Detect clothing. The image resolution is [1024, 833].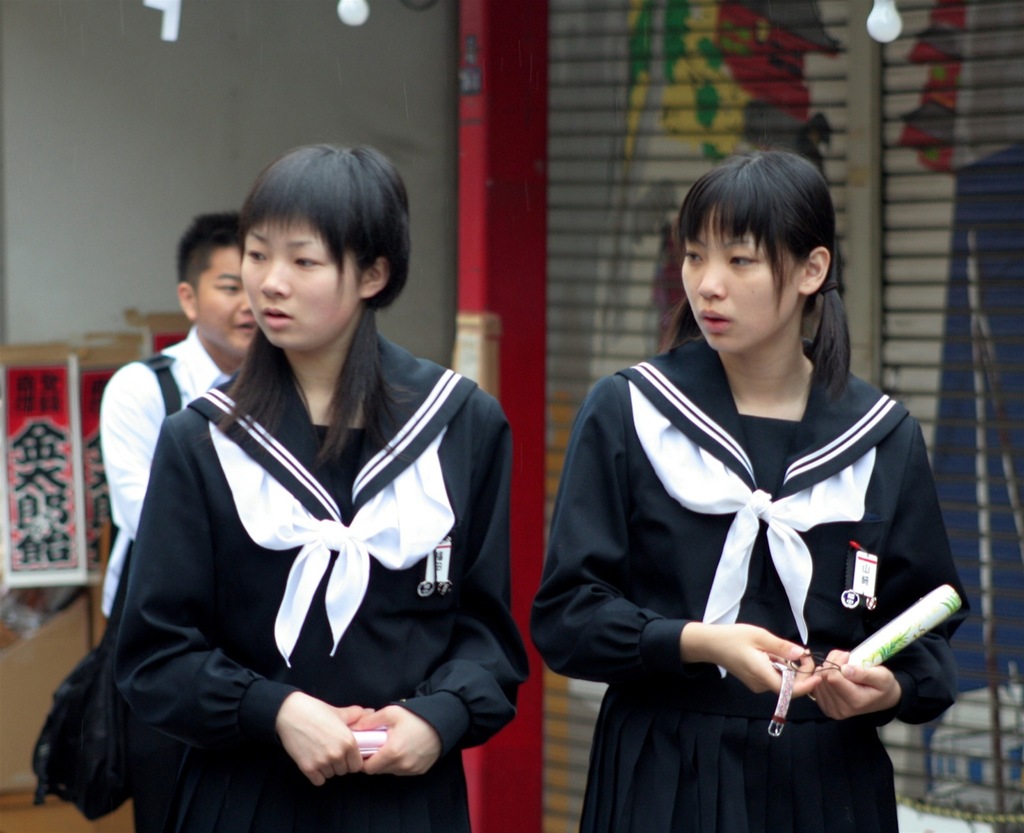
box(108, 328, 531, 832).
